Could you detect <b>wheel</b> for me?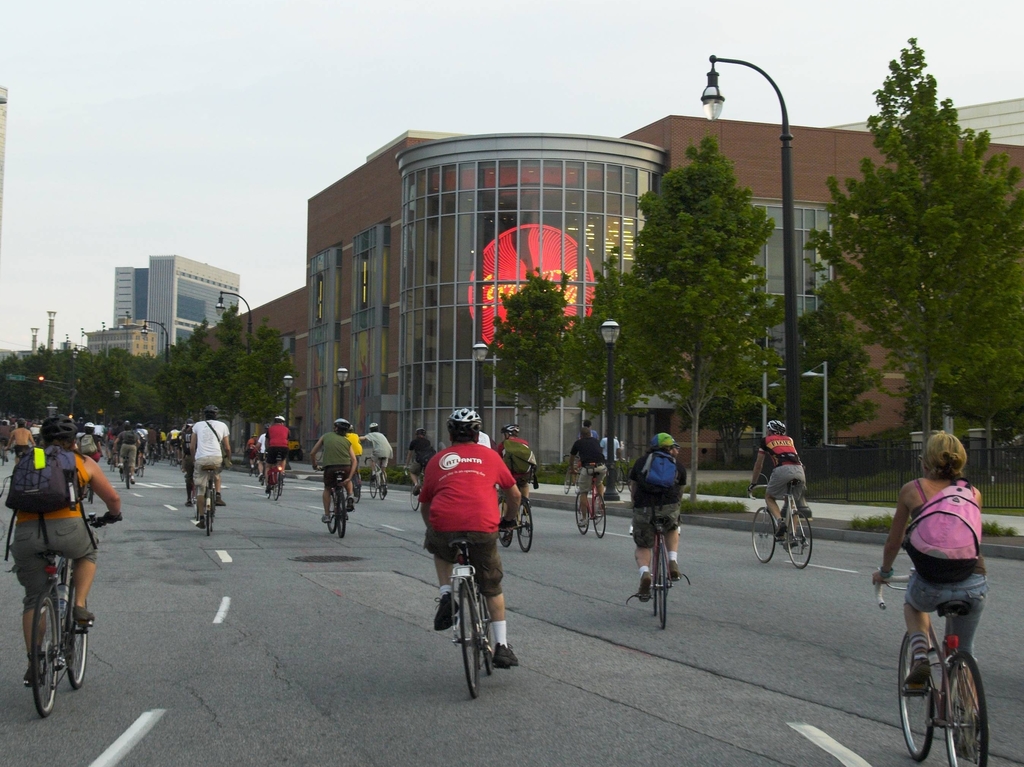
Detection result: bbox(70, 601, 88, 688).
